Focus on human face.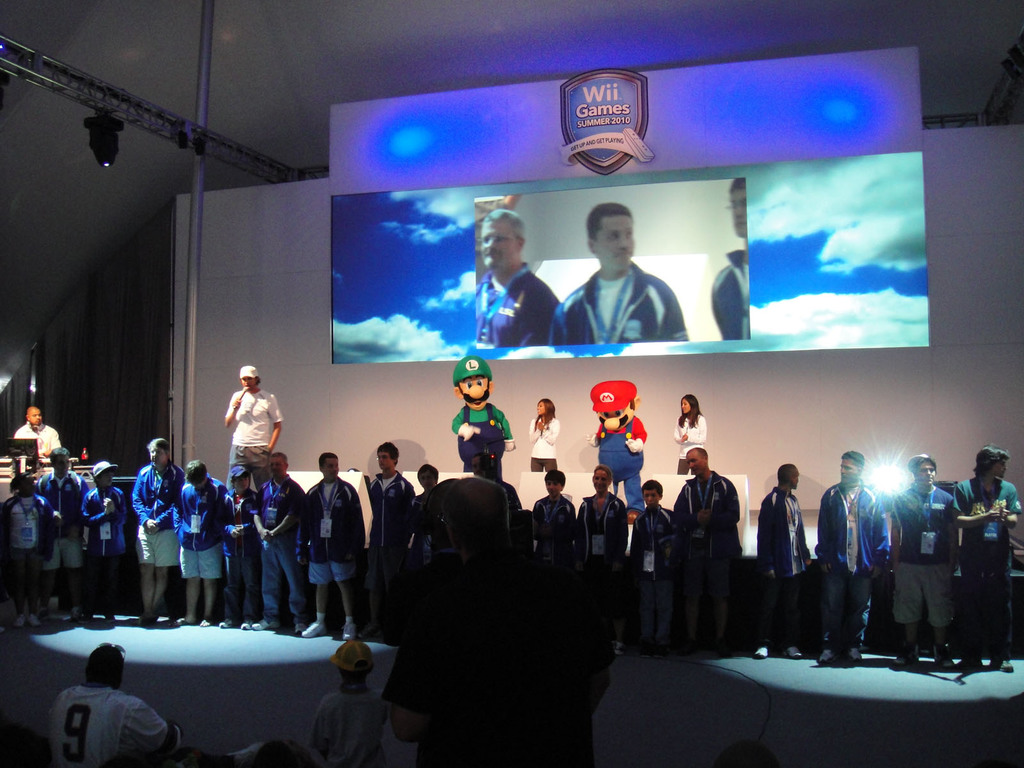
Focused at [left=687, top=450, right=707, bottom=476].
